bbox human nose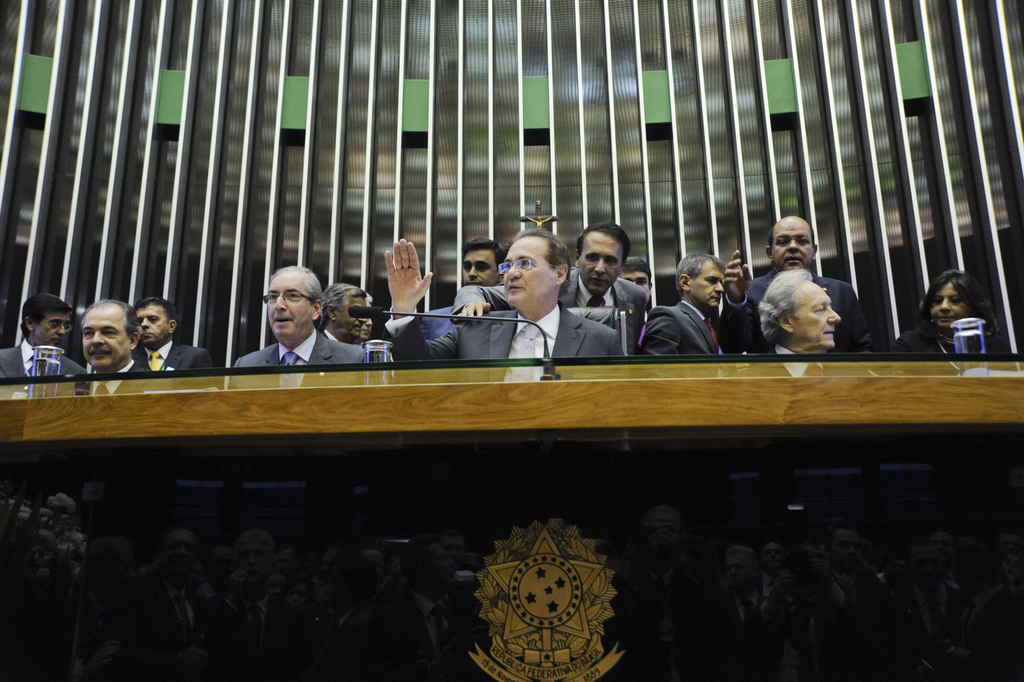
<region>273, 293, 288, 313</region>
